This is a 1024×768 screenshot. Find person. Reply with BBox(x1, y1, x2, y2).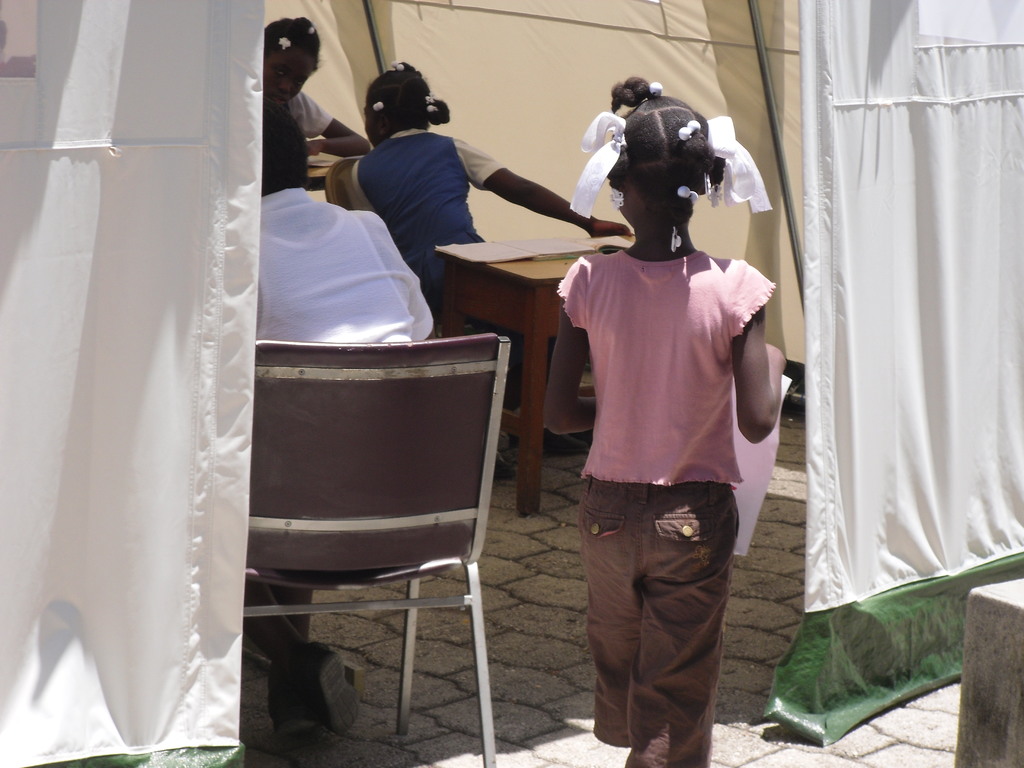
BBox(540, 81, 781, 764).
